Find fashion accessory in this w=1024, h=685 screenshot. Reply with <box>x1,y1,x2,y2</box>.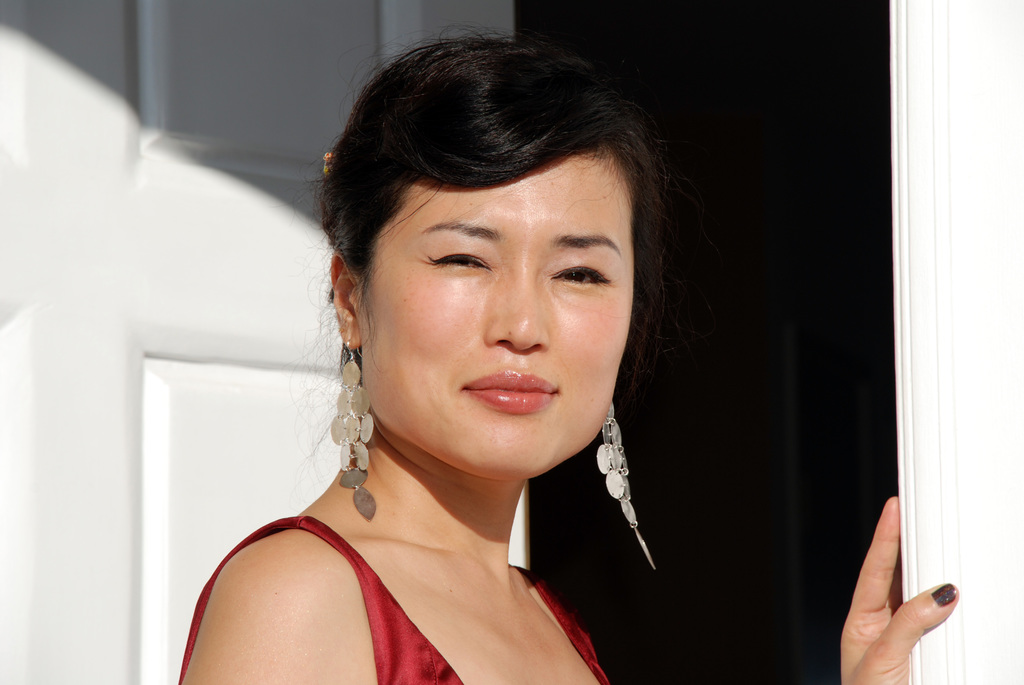
<box>323,332,378,517</box>.
